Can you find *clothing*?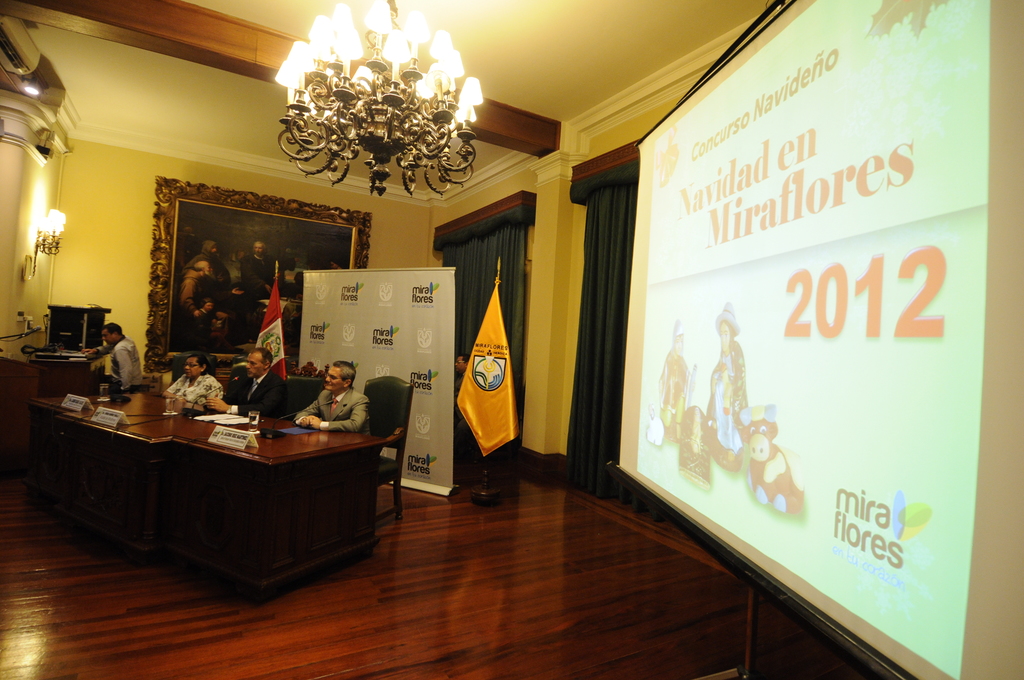
Yes, bounding box: 294 379 381 434.
